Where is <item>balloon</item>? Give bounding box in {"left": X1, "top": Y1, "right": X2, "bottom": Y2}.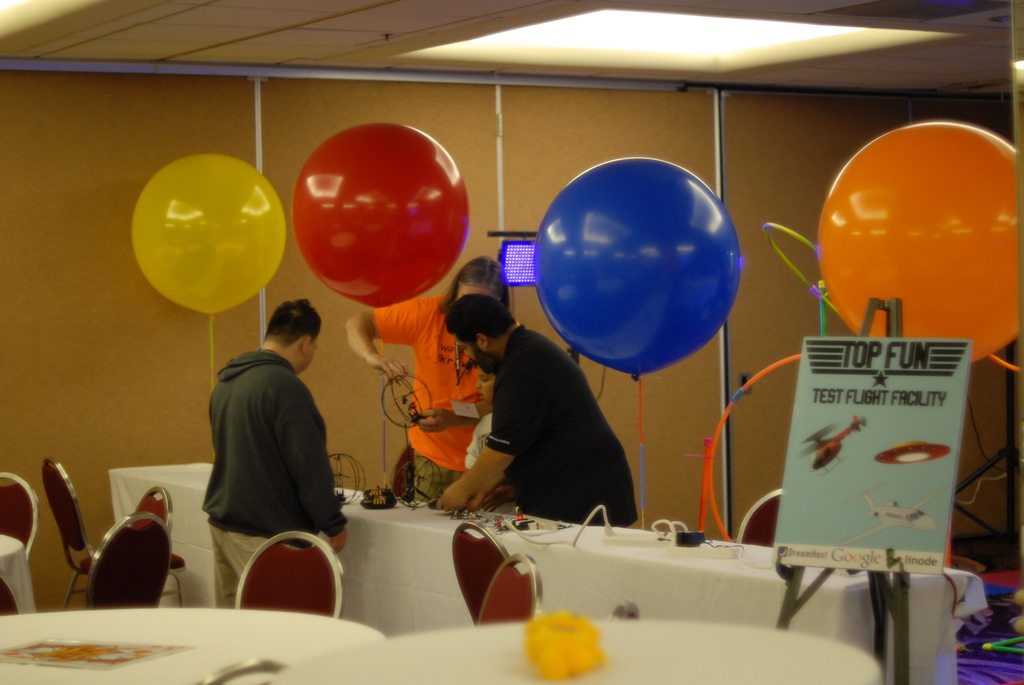
{"left": 534, "top": 159, "right": 740, "bottom": 378}.
